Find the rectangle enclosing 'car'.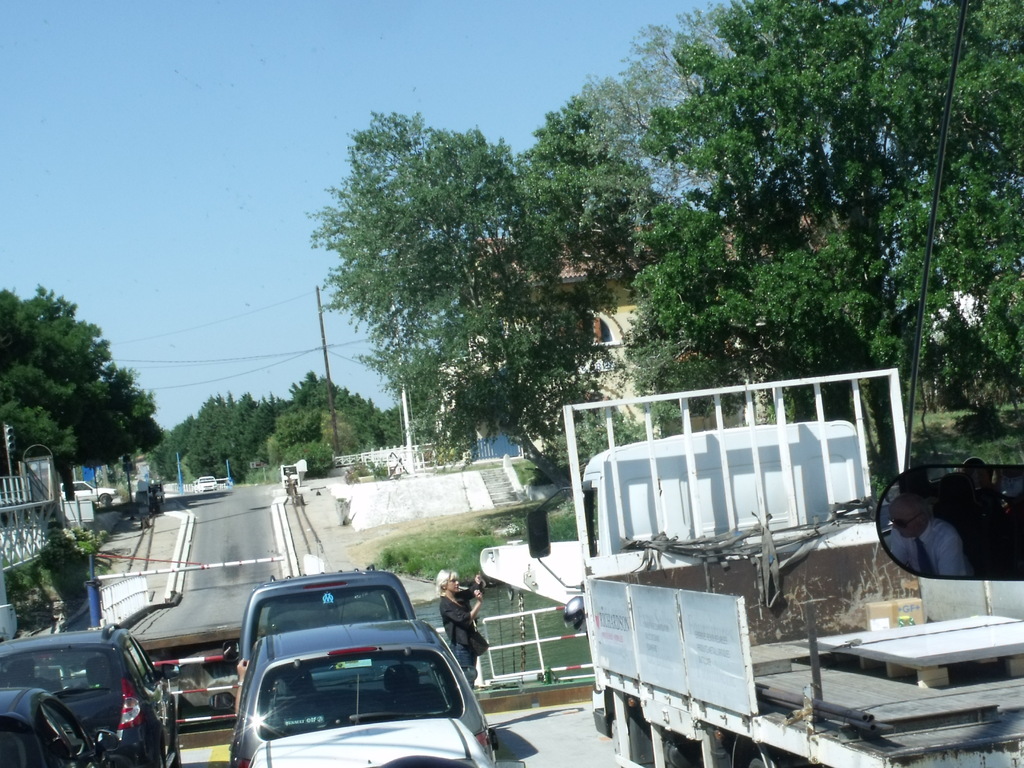
select_region(229, 620, 500, 750).
